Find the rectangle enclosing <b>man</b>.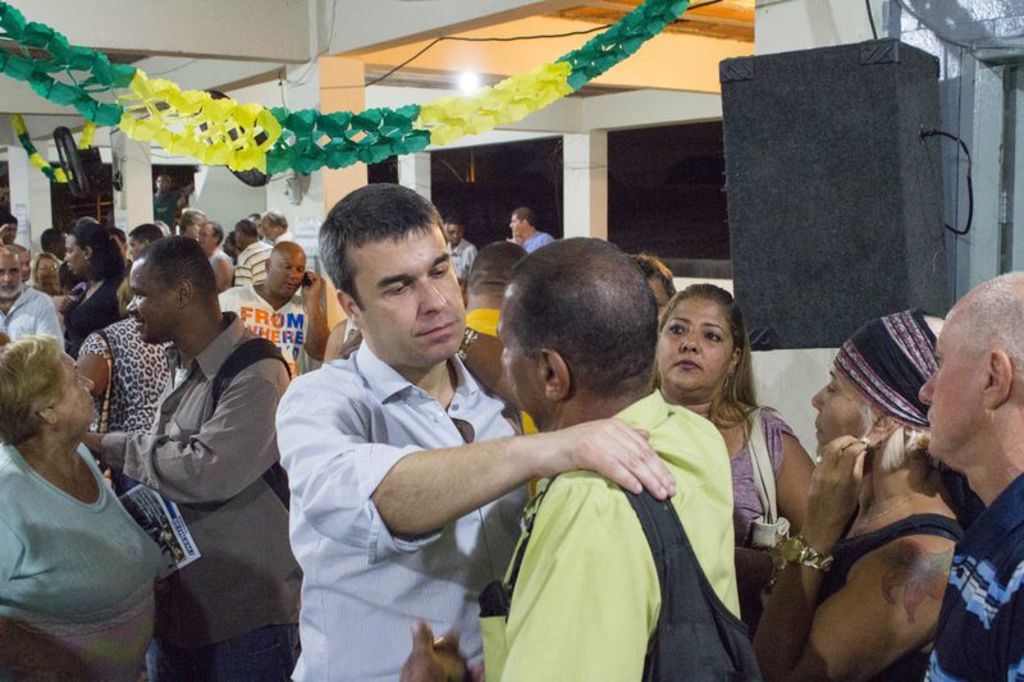
509 211 556 257.
